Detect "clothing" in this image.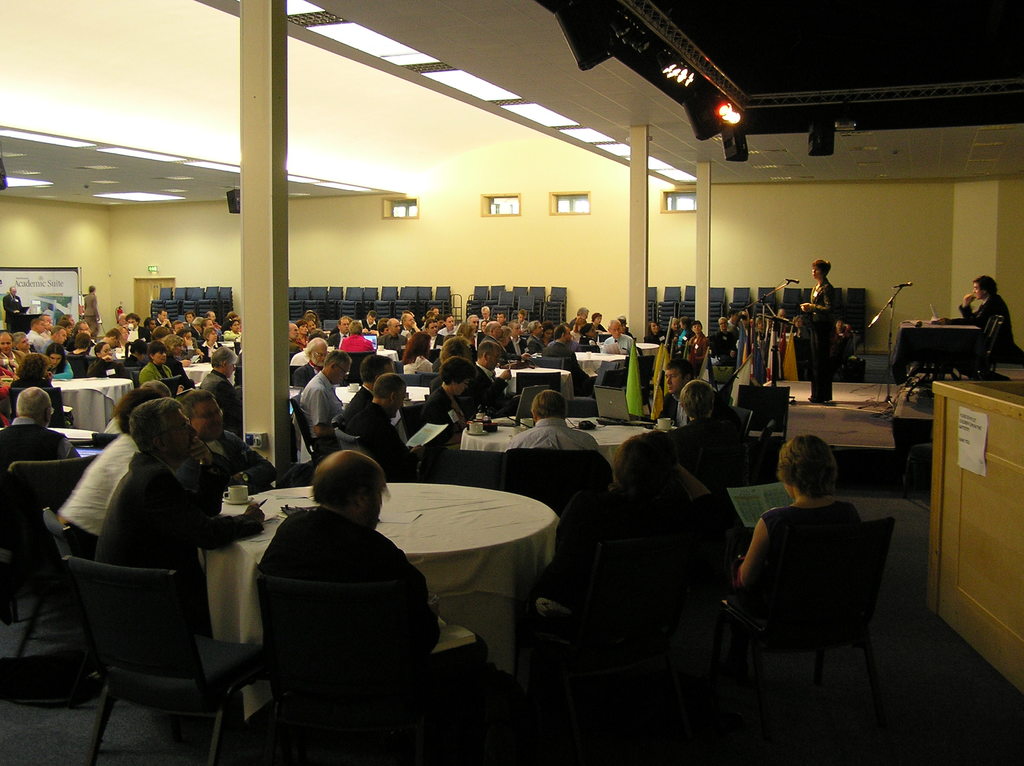
Detection: select_region(88, 338, 118, 362).
